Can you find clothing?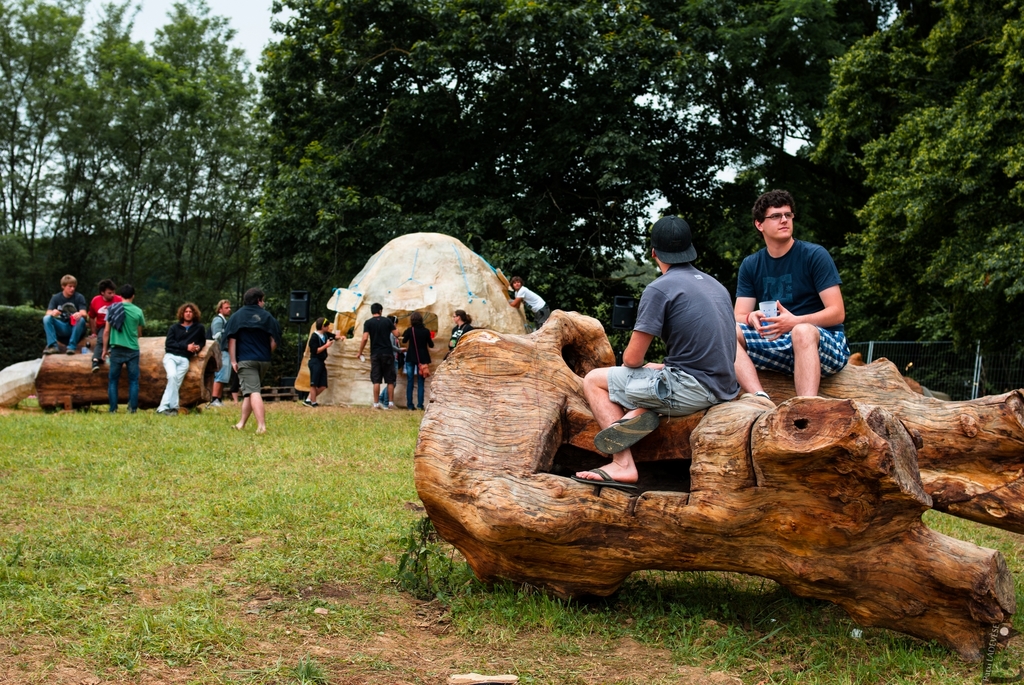
Yes, bounding box: 156/315/205/413.
